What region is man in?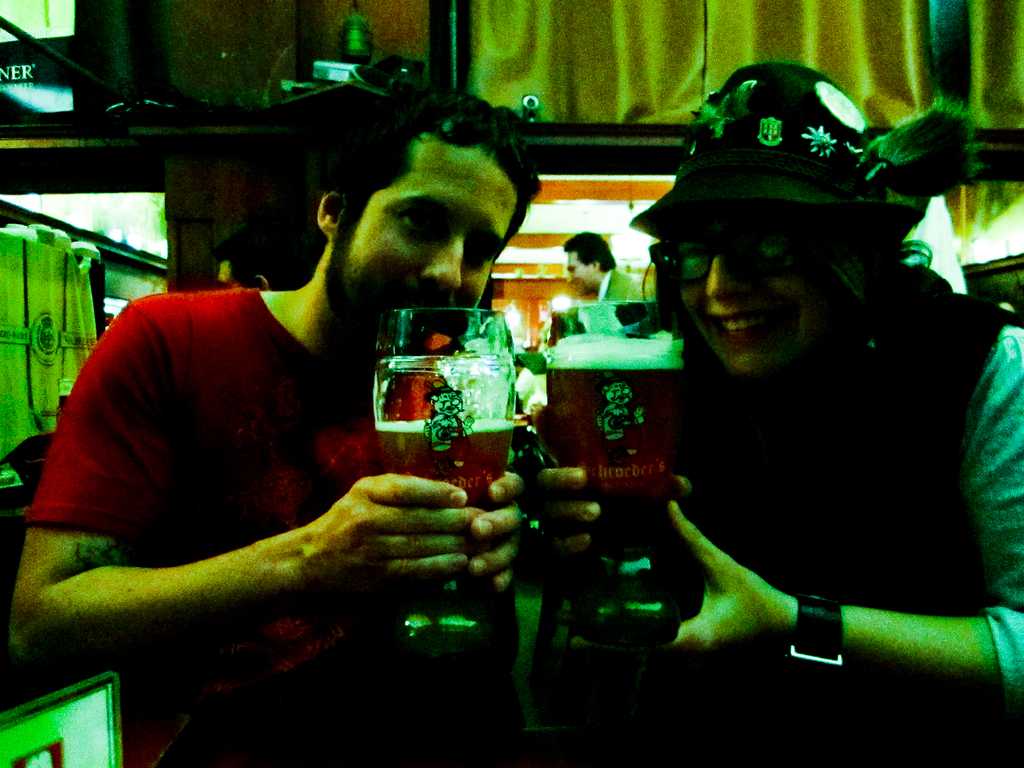
pyautogui.locateOnScreen(568, 228, 682, 326).
